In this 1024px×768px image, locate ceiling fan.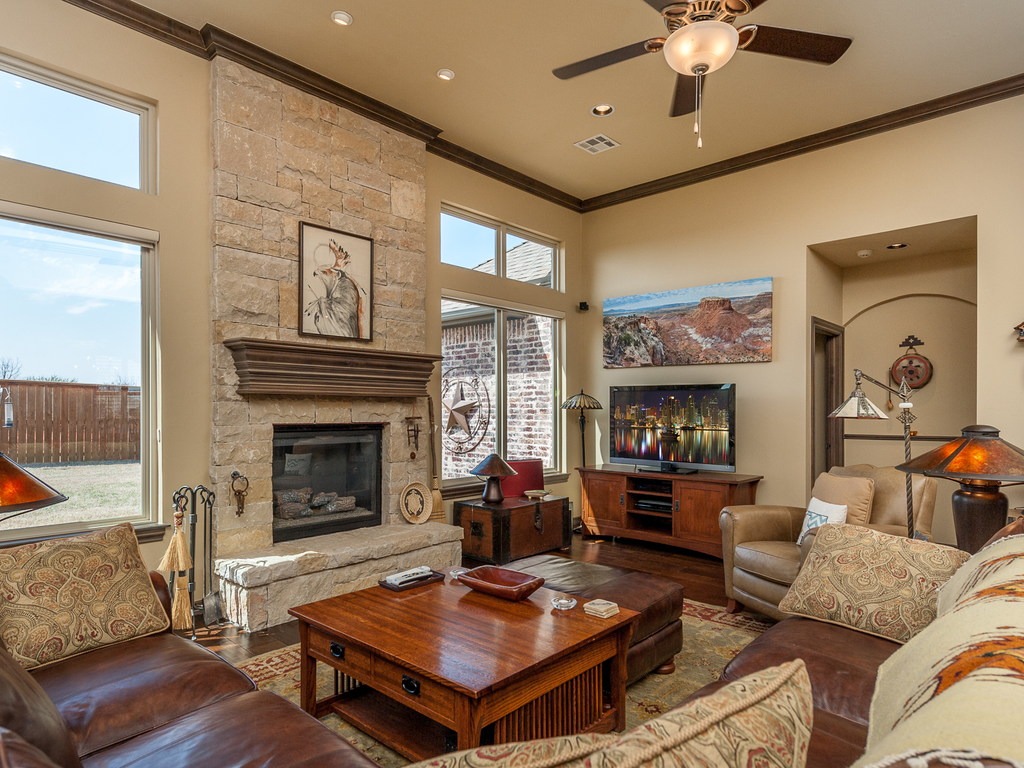
Bounding box: (550, 0, 852, 148).
